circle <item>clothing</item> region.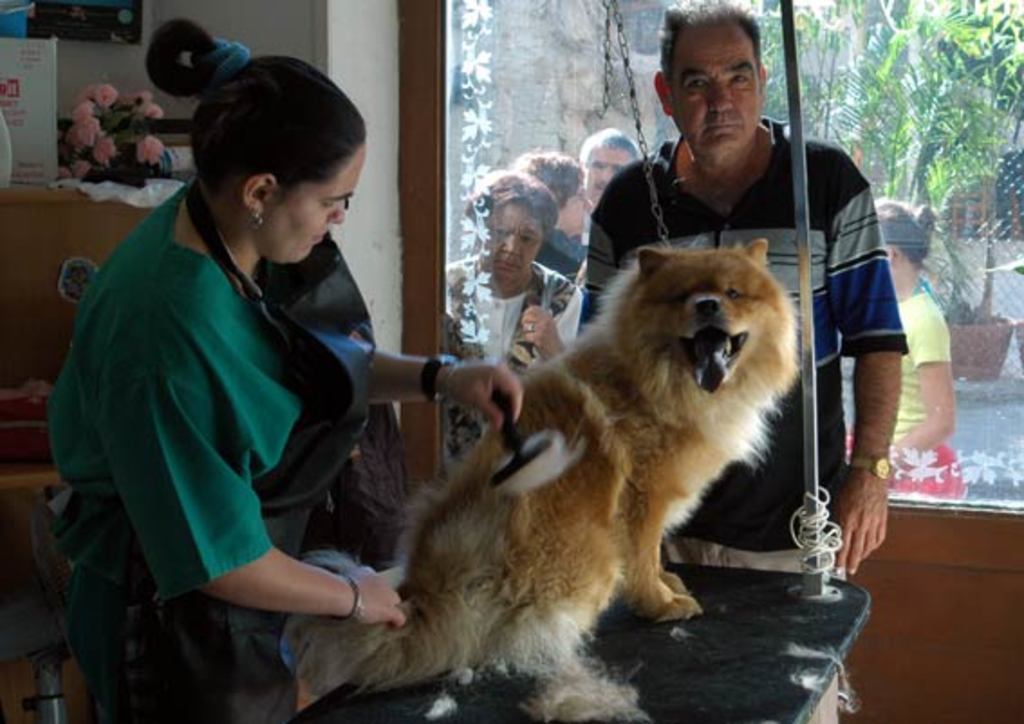
Region: l=887, t=289, r=964, b=497.
